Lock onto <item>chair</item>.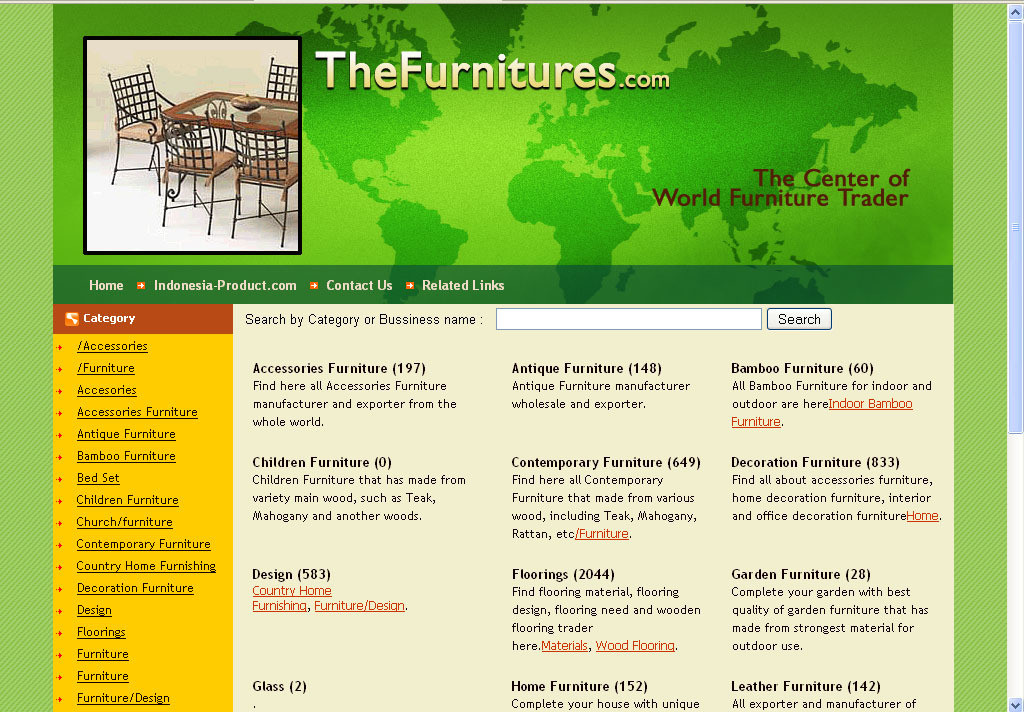
Locked: [248,63,303,159].
